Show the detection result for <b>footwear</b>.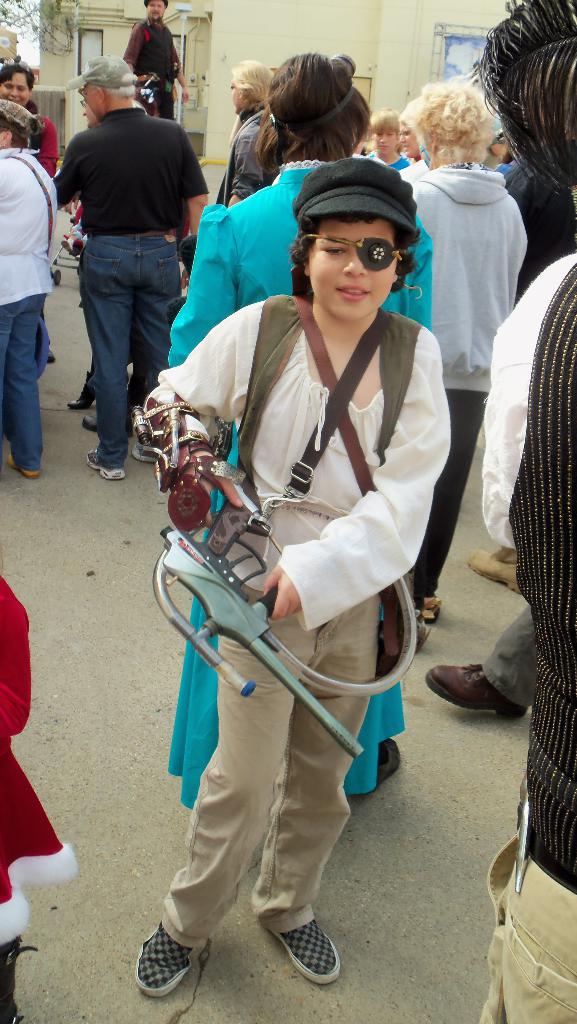
l=138, t=925, r=200, b=998.
